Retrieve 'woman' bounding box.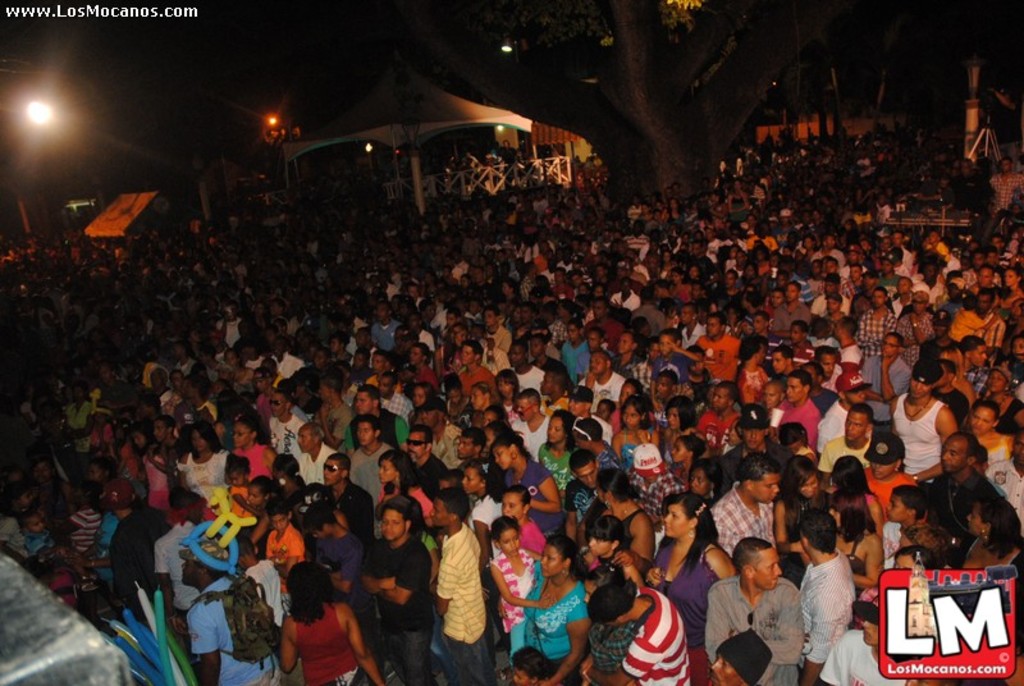
Bounding box: box=[660, 398, 708, 458].
